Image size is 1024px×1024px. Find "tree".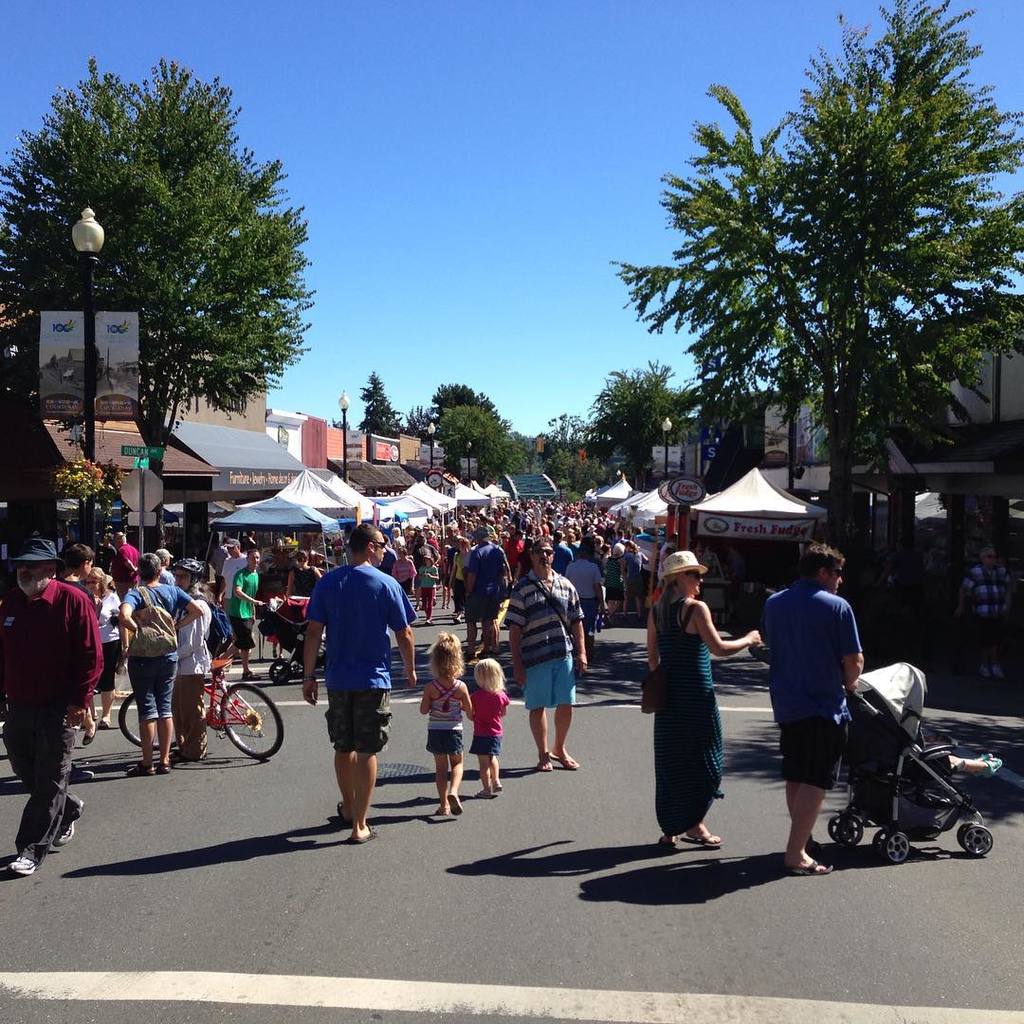
rect(627, 27, 992, 570).
